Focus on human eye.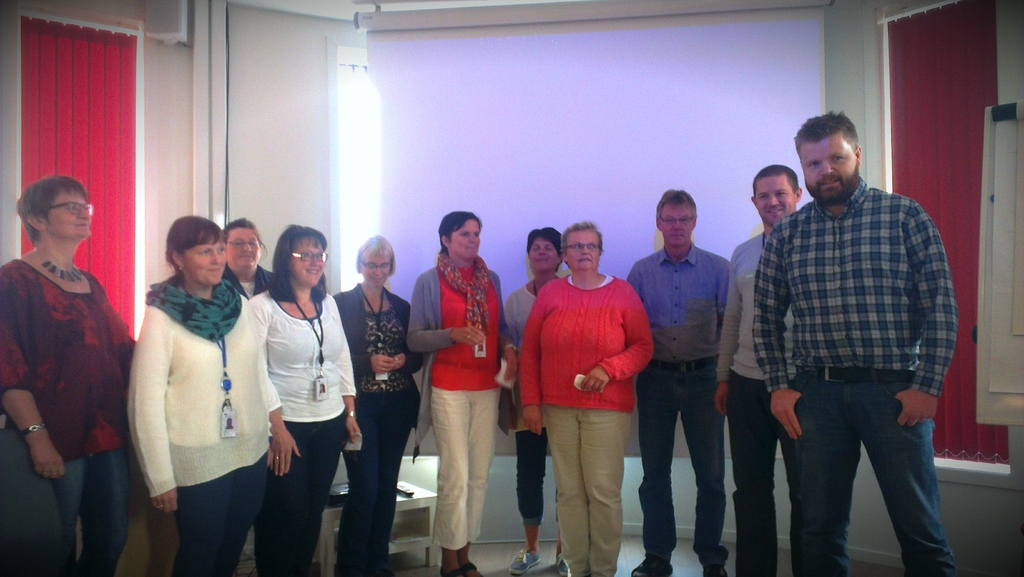
Focused at [left=832, top=148, right=848, bottom=163].
